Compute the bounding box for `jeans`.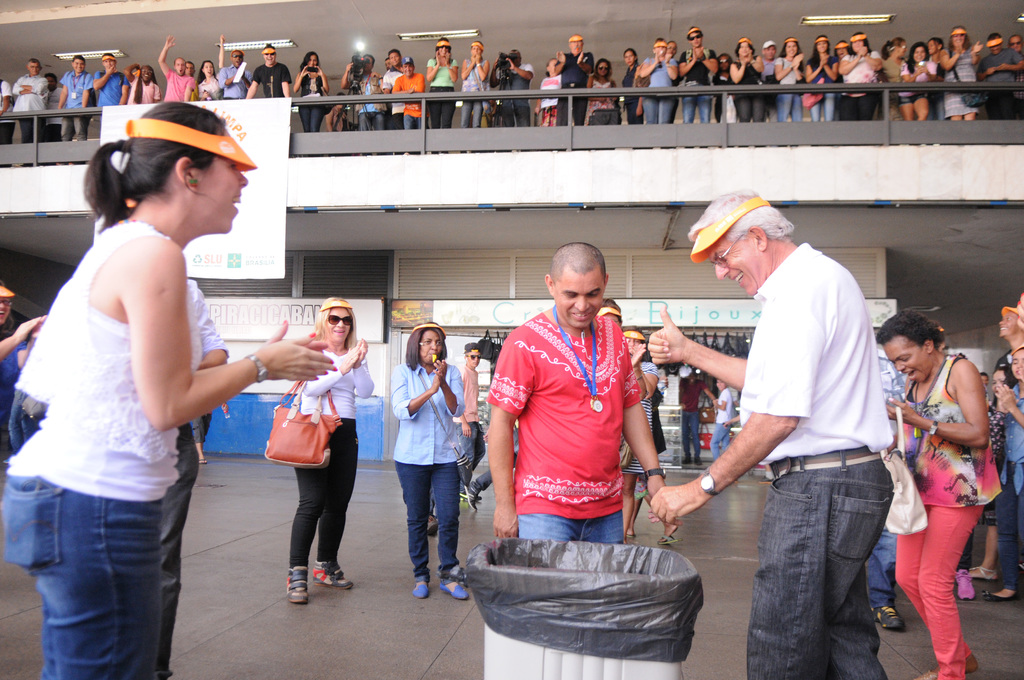
358 113 384 135.
